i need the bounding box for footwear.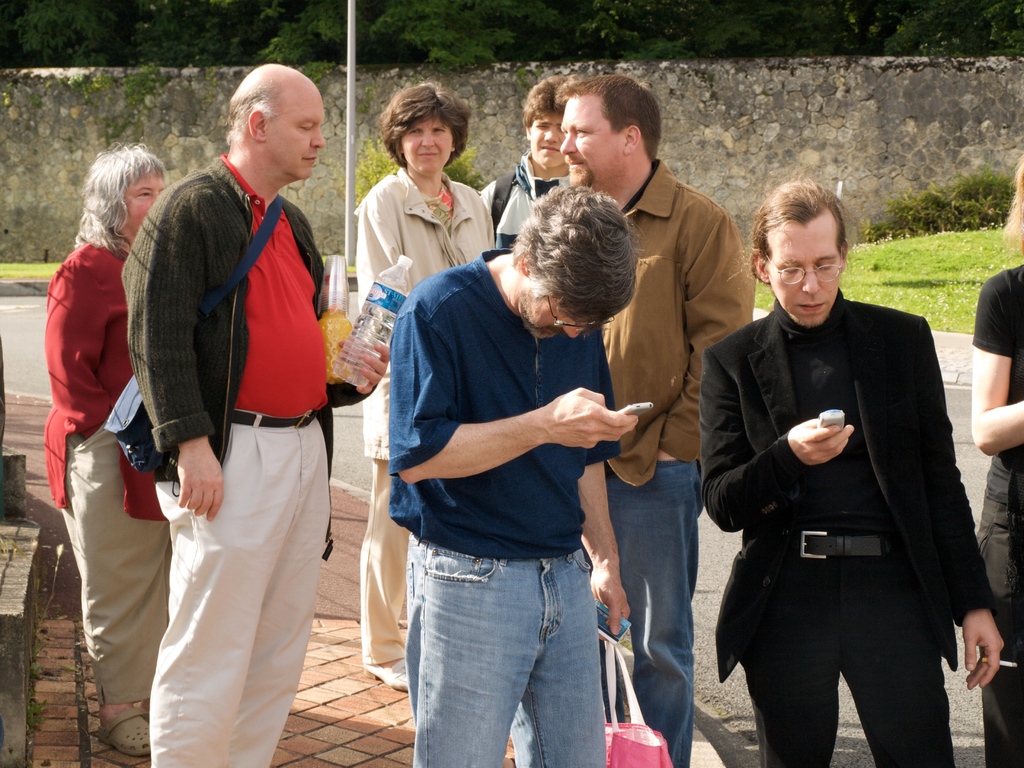
Here it is: left=364, top=656, right=410, bottom=694.
